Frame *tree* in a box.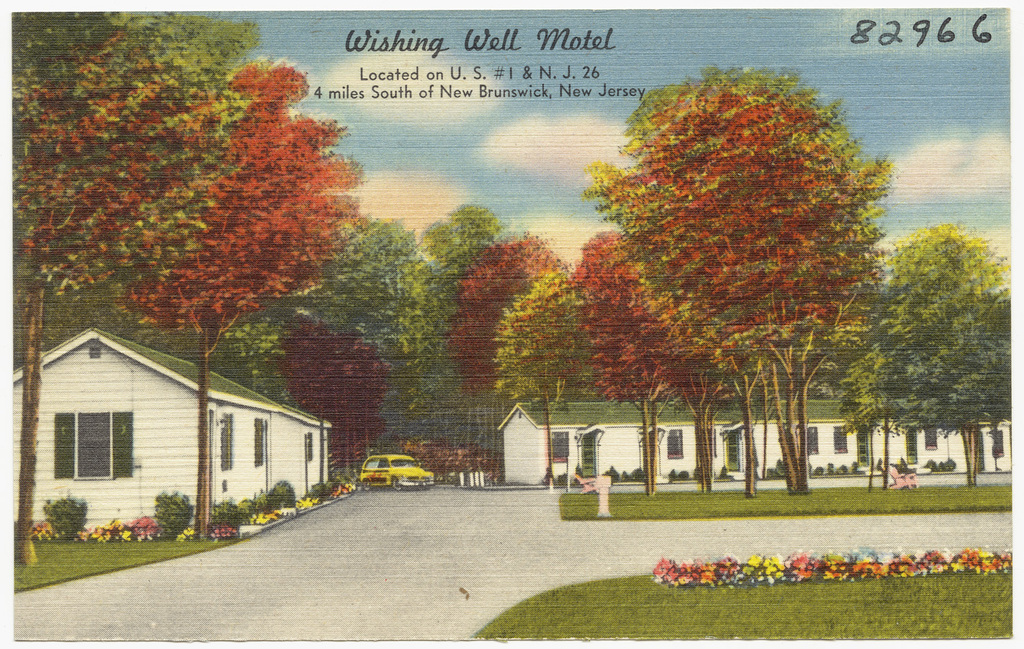
<bbox>551, 71, 920, 464</bbox>.
